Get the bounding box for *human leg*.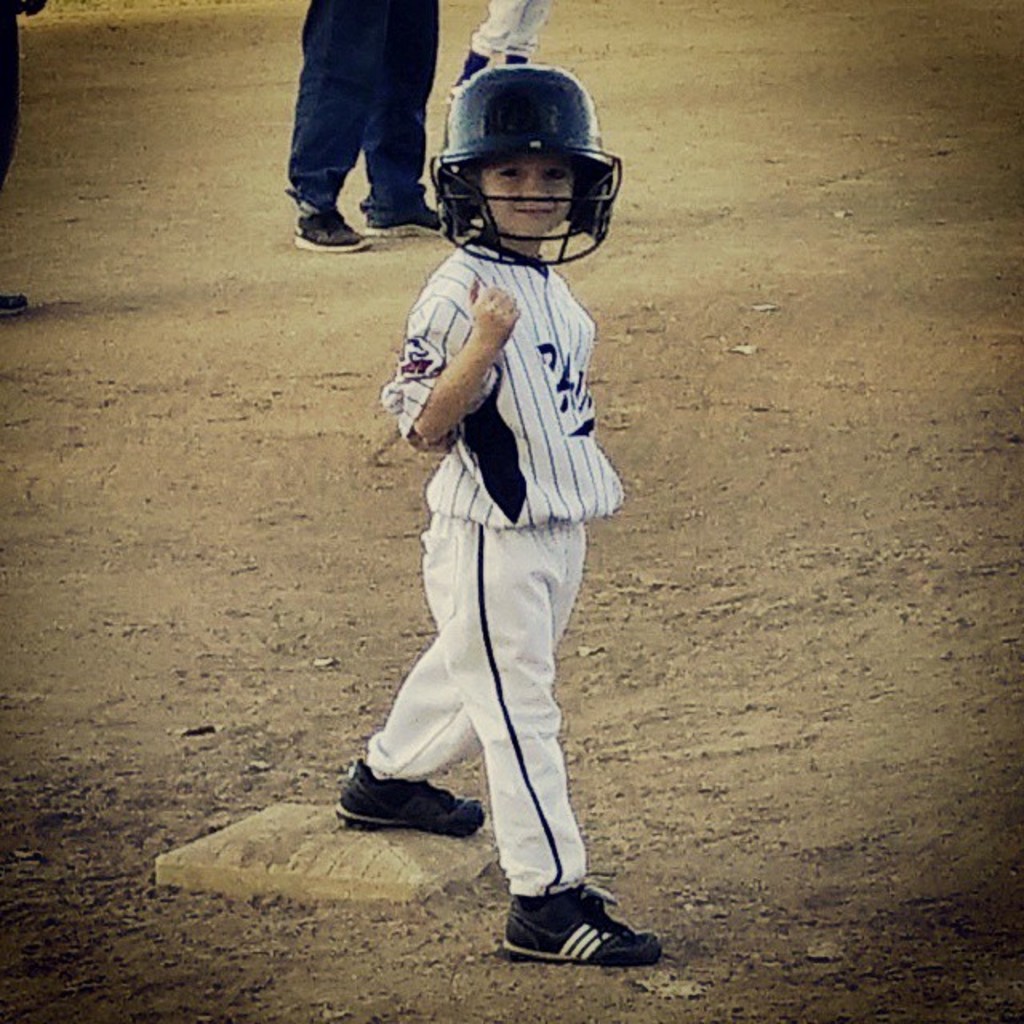
458,0,518,69.
